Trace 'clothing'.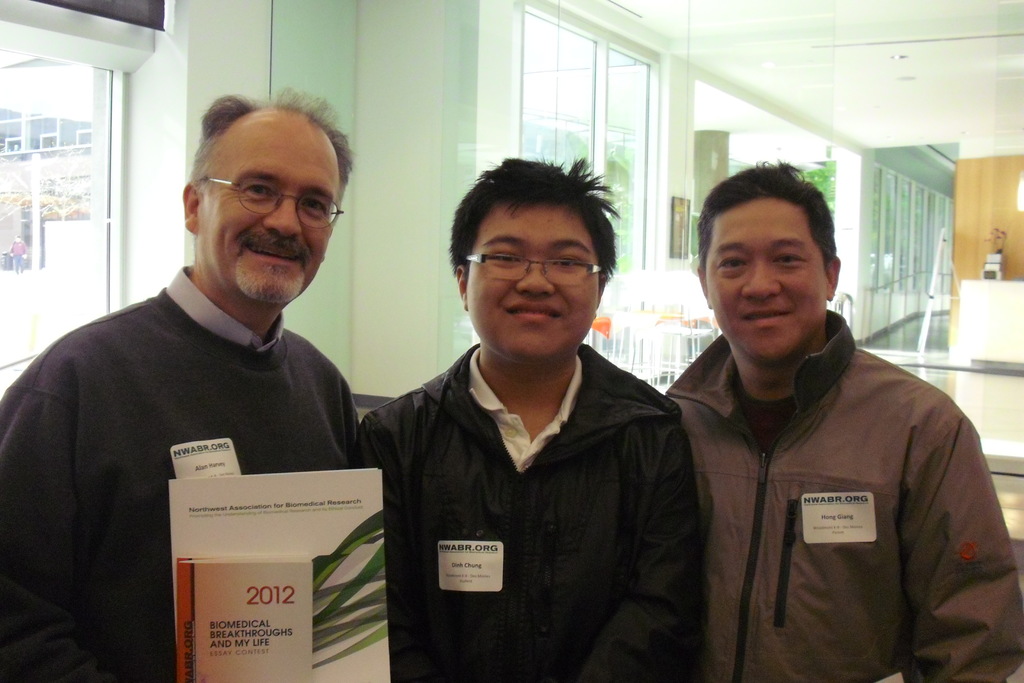
Traced to (x1=345, y1=335, x2=707, y2=682).
